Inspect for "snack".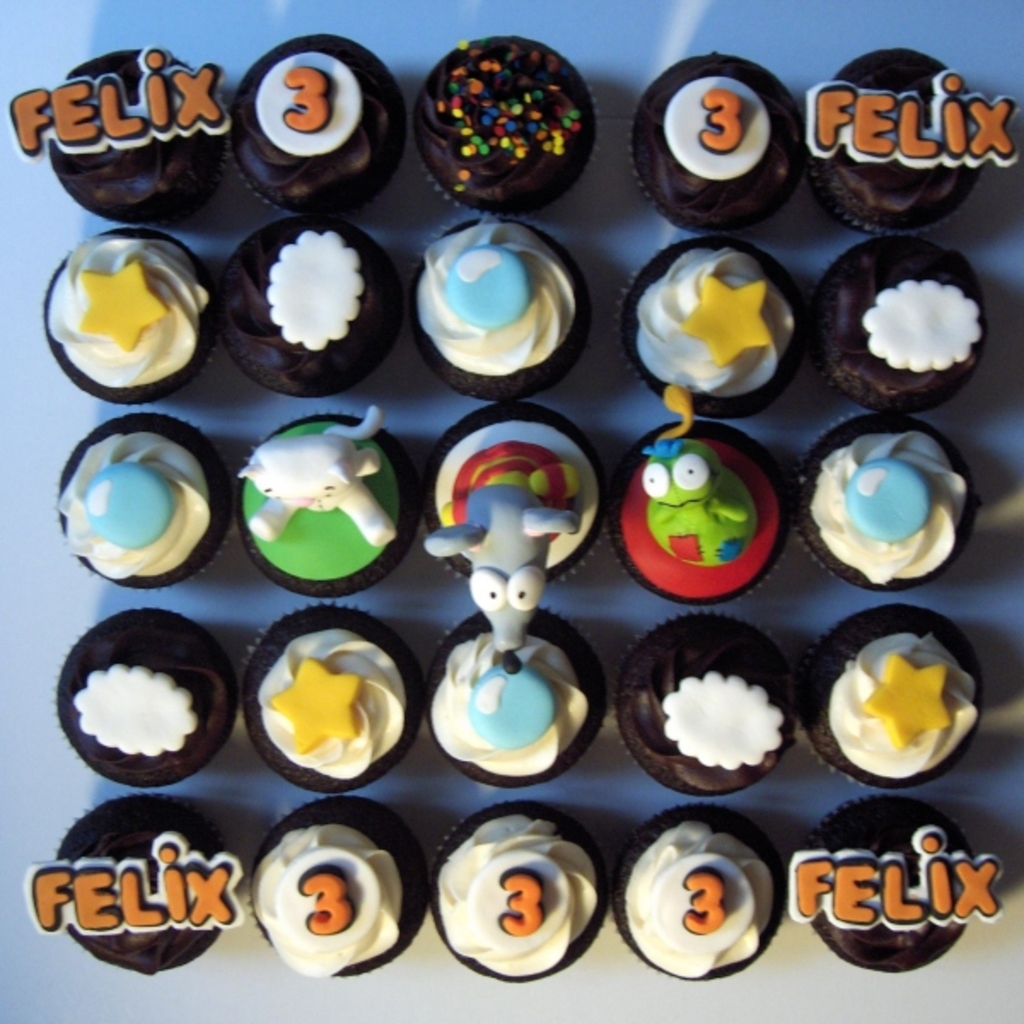
Inspection: 613, 812, 787, 973.
